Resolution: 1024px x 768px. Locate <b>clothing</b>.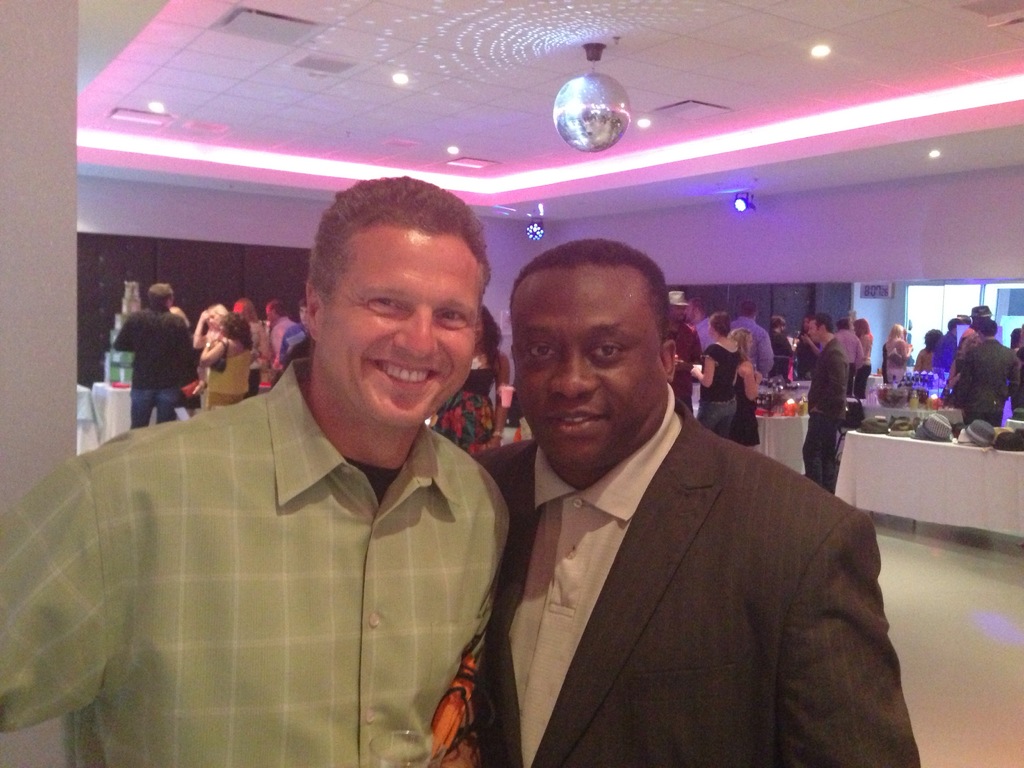
crop(0, 351, 512, 767).
